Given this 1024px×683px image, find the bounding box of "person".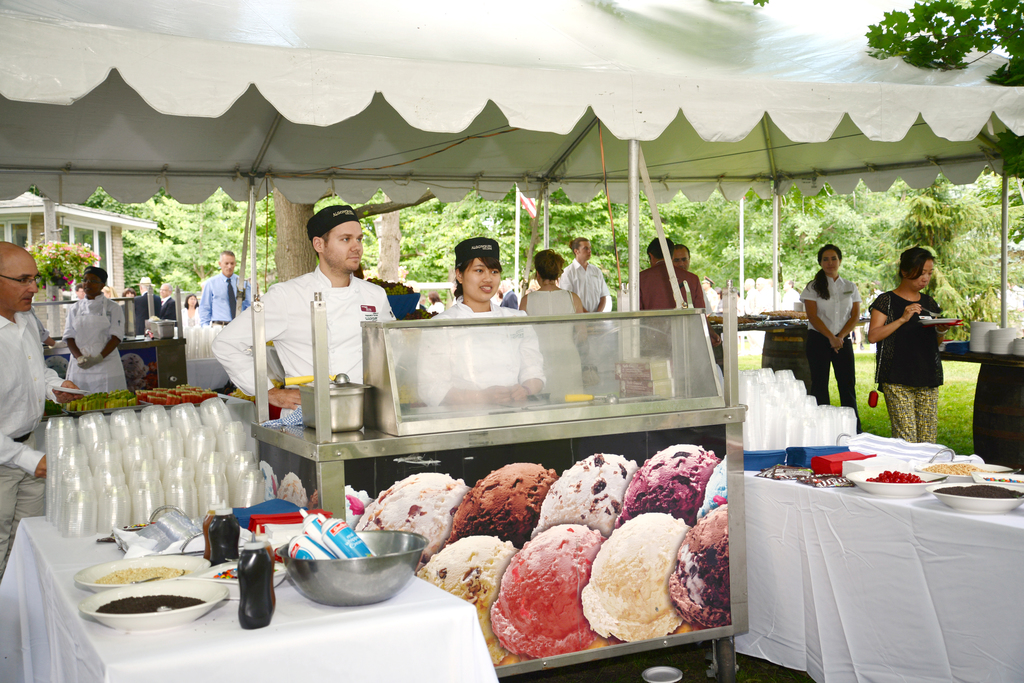
(866, 246, 948, 445).
